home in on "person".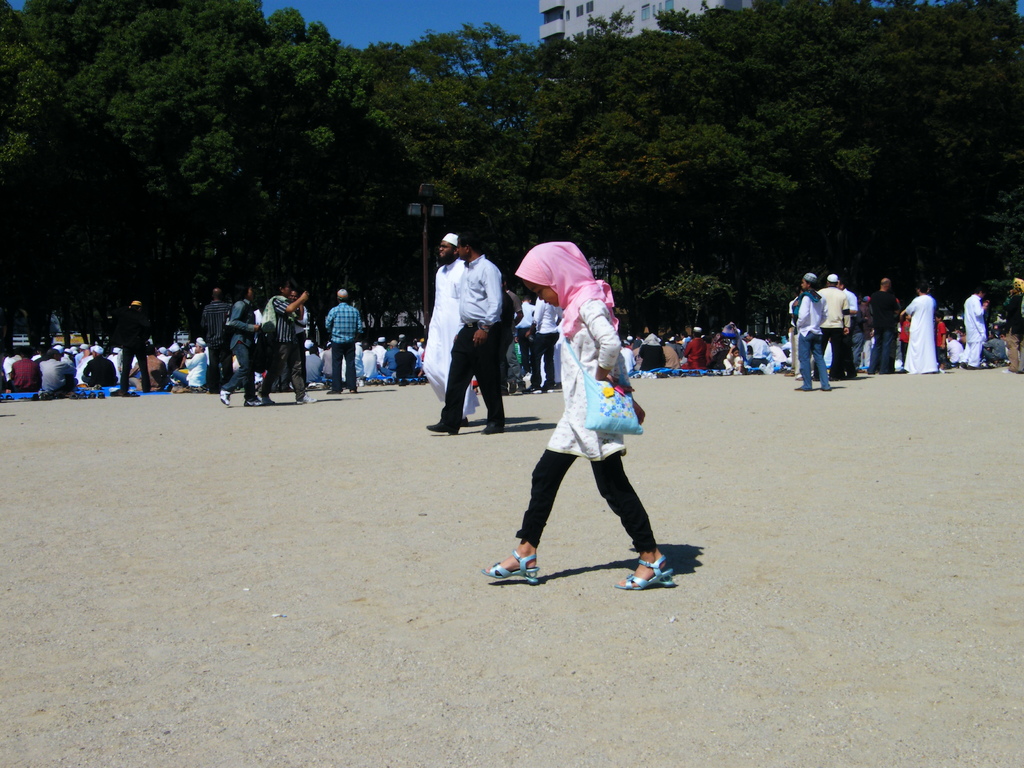
Homed in at (516,223,663,612).
